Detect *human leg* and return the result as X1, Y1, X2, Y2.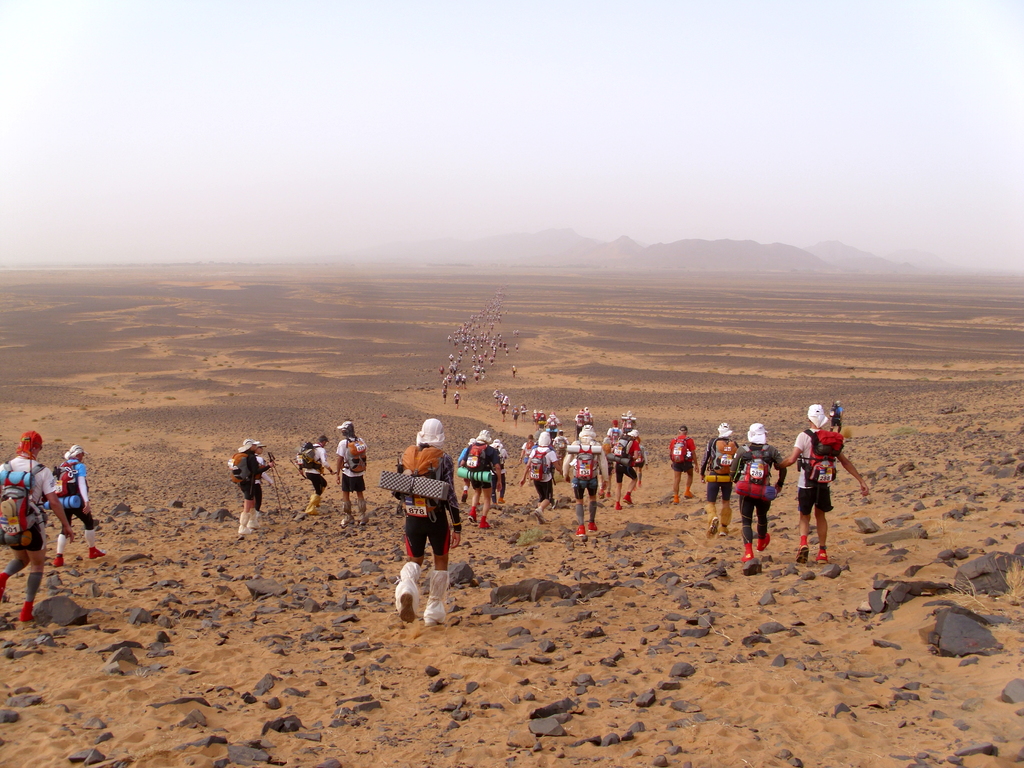
73, 511, 106, 563.
